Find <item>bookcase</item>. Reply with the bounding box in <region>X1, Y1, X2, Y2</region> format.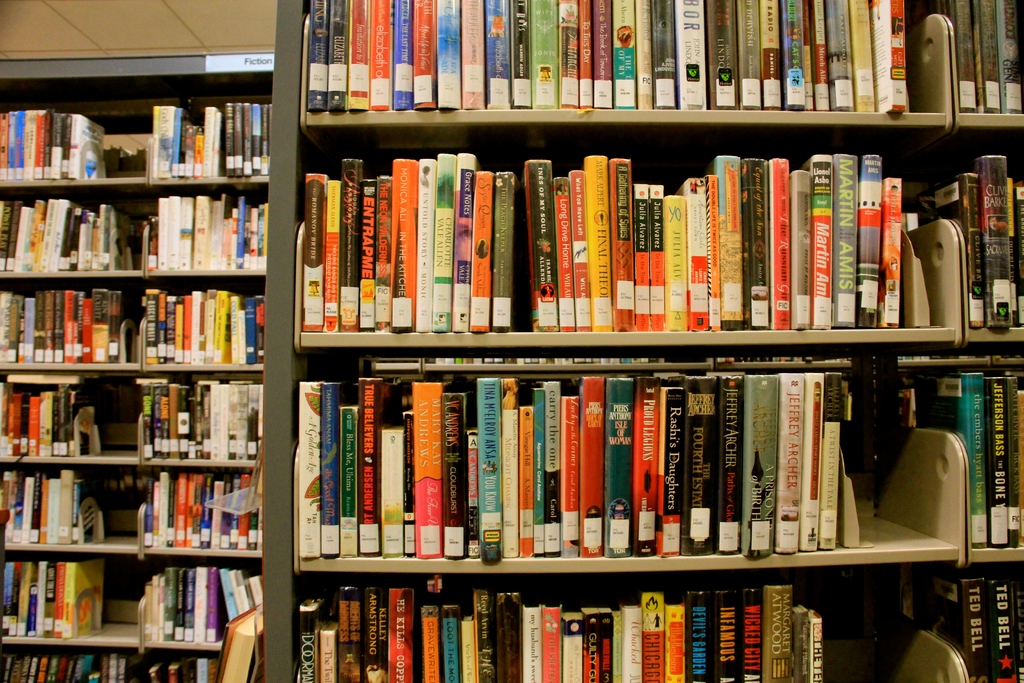
<region>262, 0, 1023, 682</region>.
